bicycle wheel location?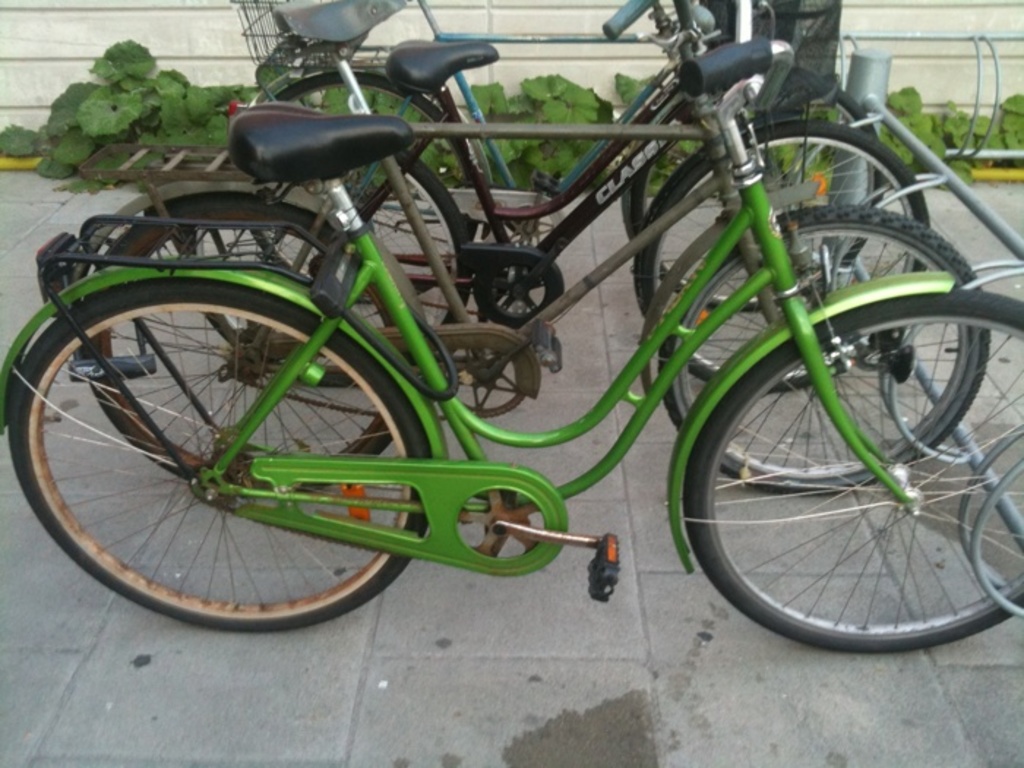
<region>247, 70, 480, 295</region>
